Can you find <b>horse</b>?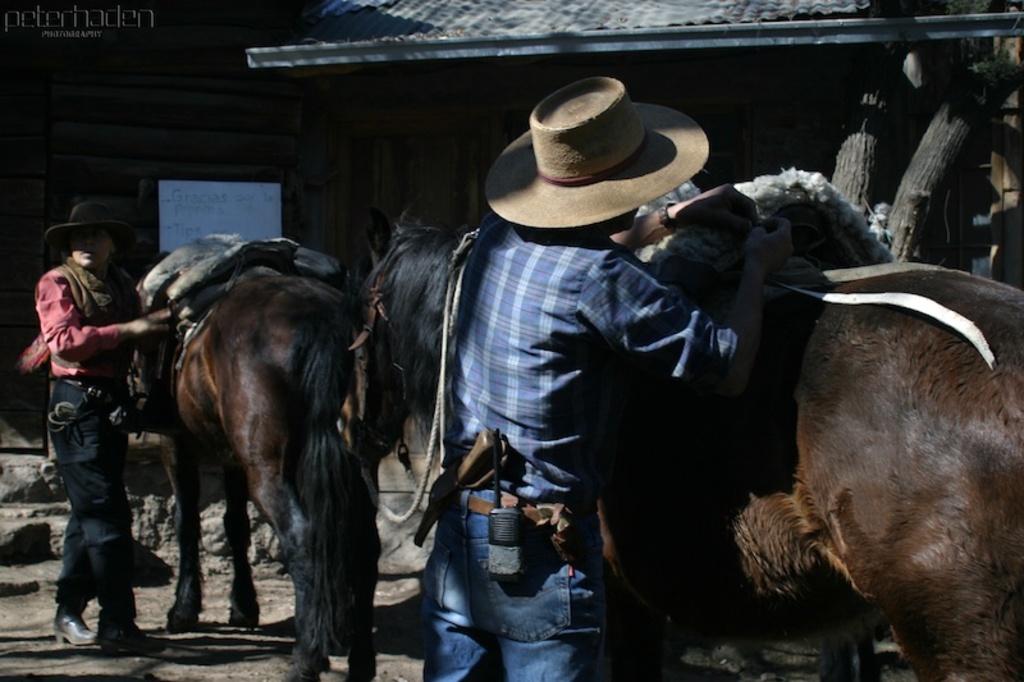
Yes, bounding box: 115/247/385/681.
